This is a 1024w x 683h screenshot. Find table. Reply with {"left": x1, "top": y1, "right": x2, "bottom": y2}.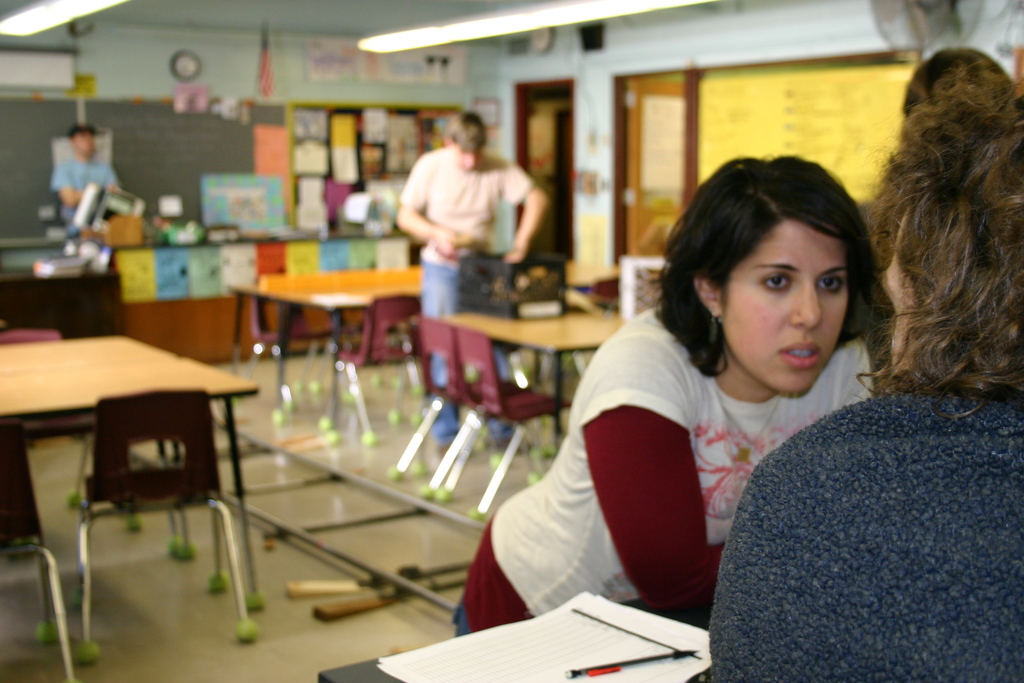
{"left": 0, "top": 327, "right": 268, "bottom": 619}.
